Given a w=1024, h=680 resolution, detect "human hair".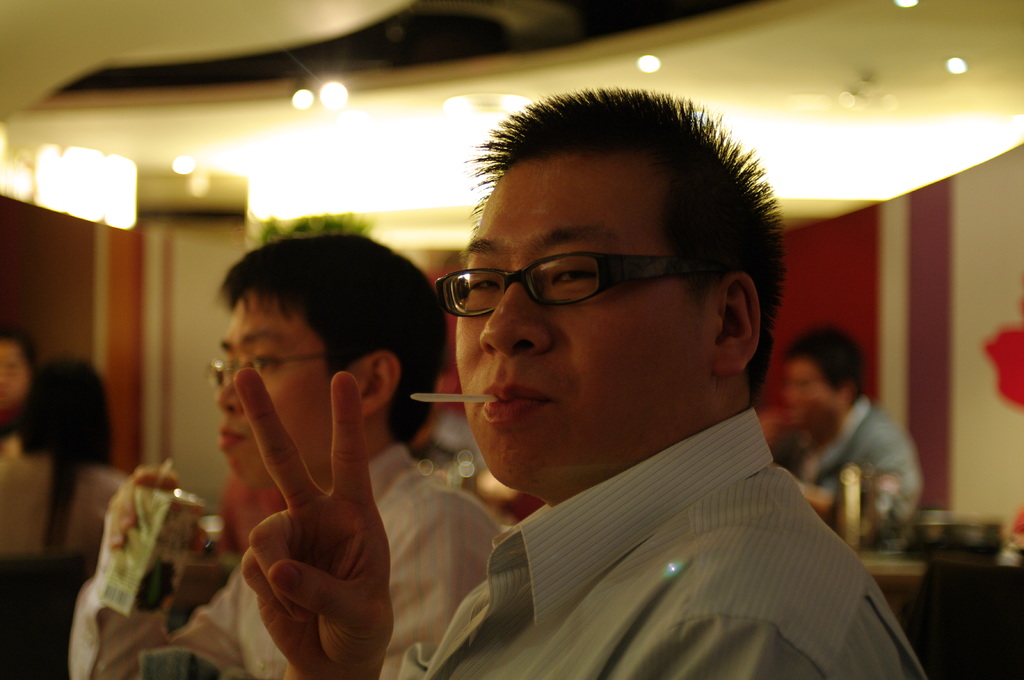
(785,325,868,401).
